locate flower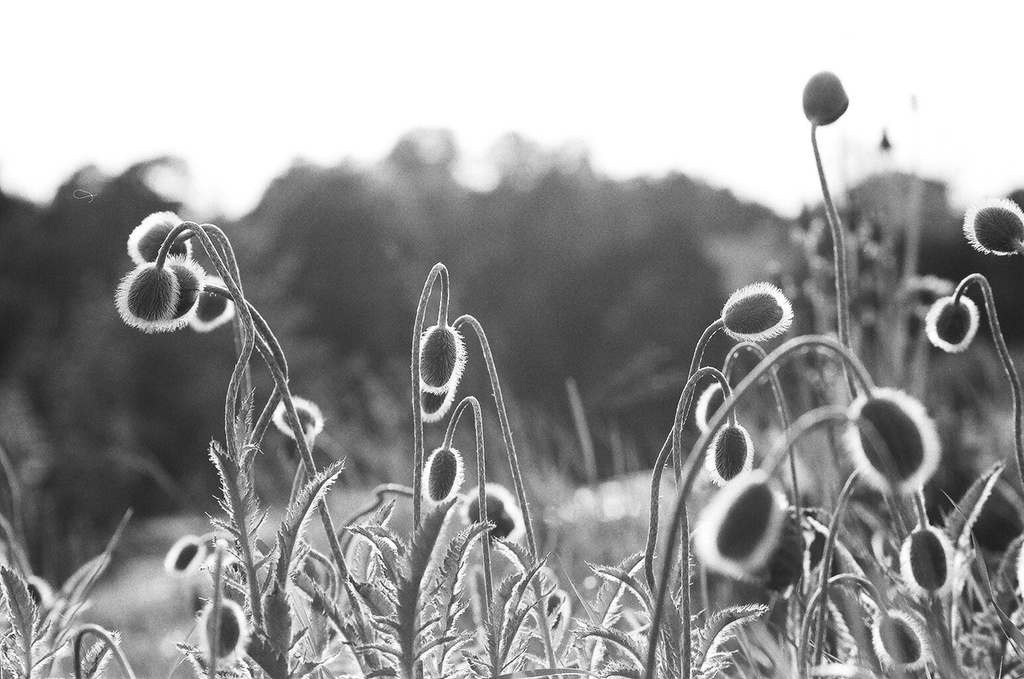
691:470:787:585
